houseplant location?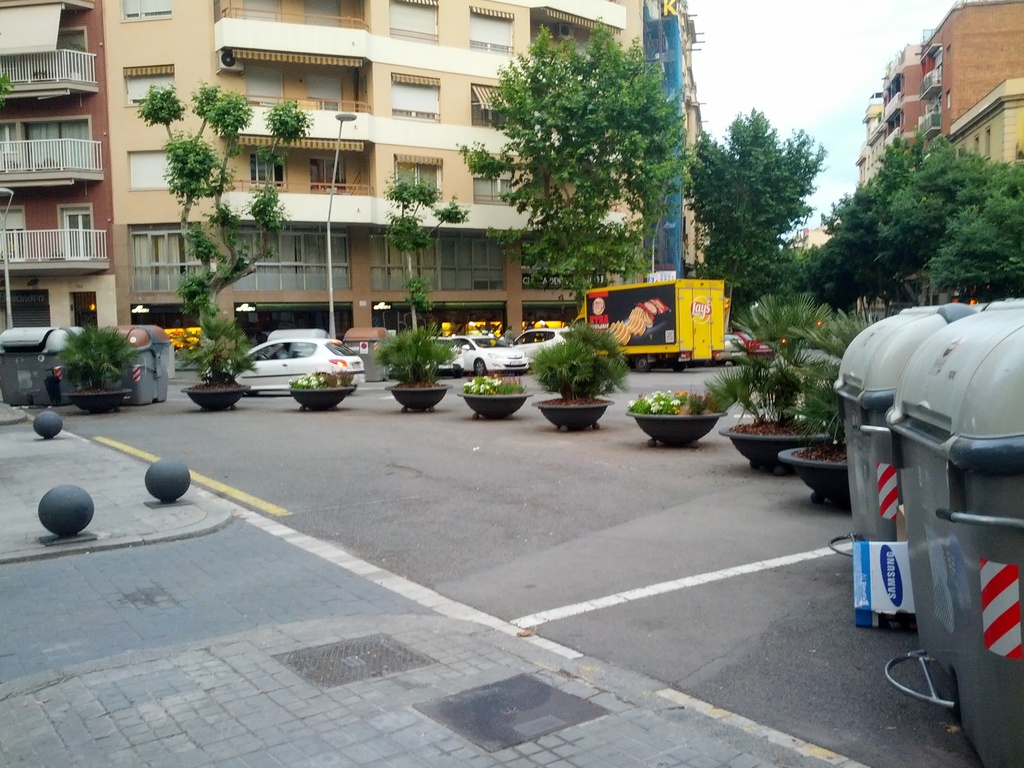
533/323/631/426
